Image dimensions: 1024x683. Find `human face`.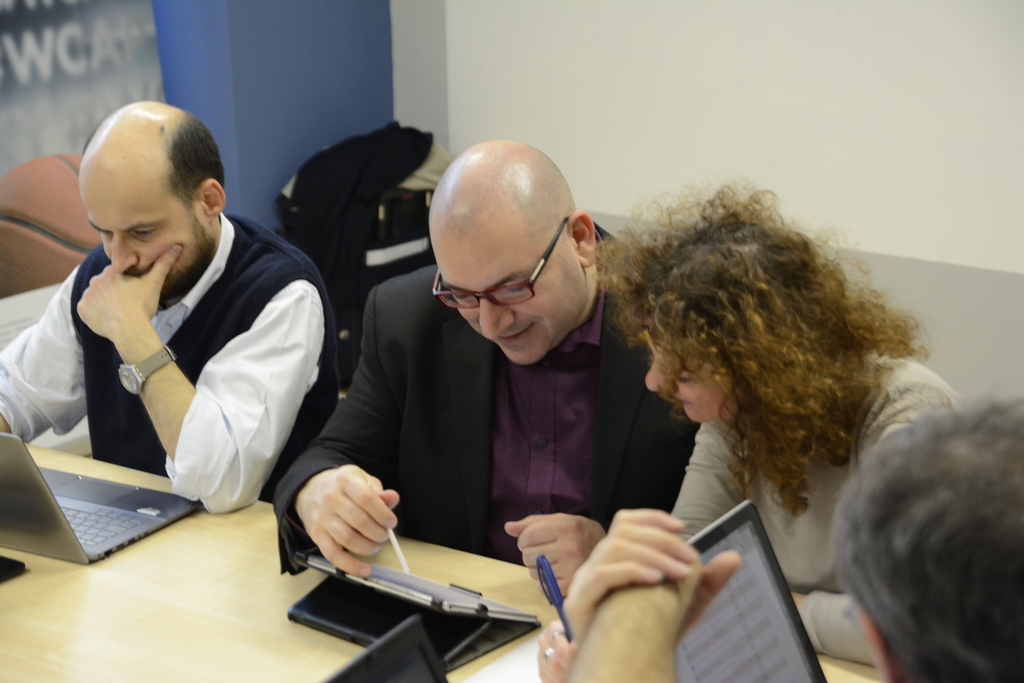
box=[638, 321, 743, 425].
